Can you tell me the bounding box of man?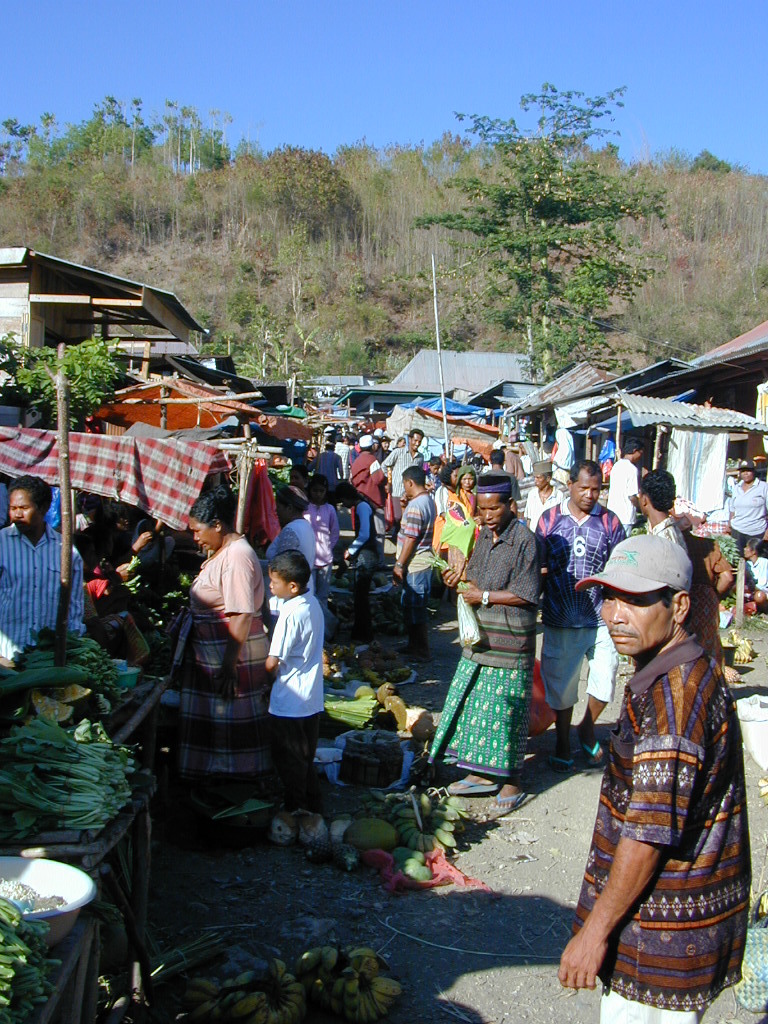
(379, 425, 427, 537).
